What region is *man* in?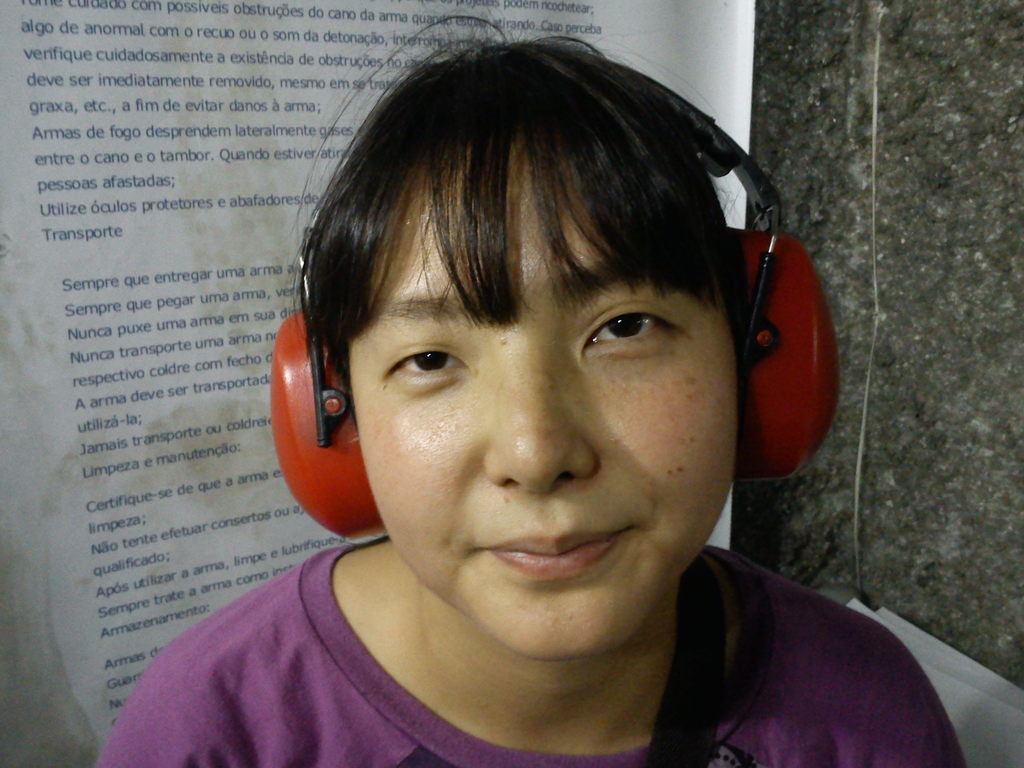
Rect(88, 52, 1005, 767).
